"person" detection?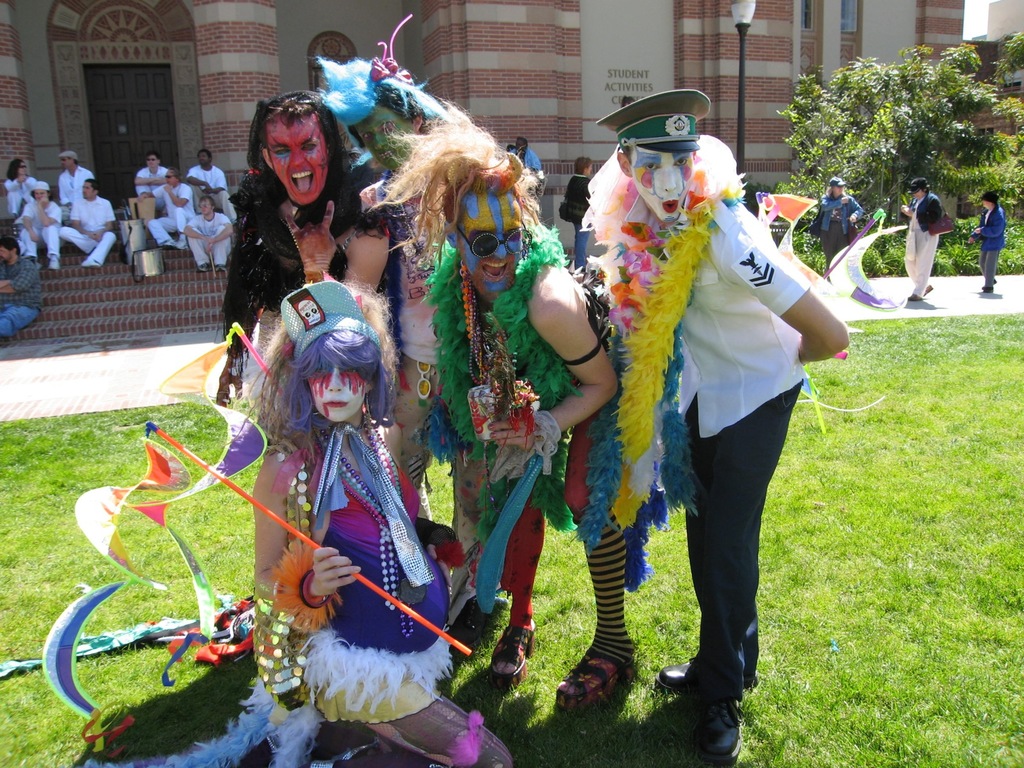
[left=221, top=98, right=431, bottom=447]
